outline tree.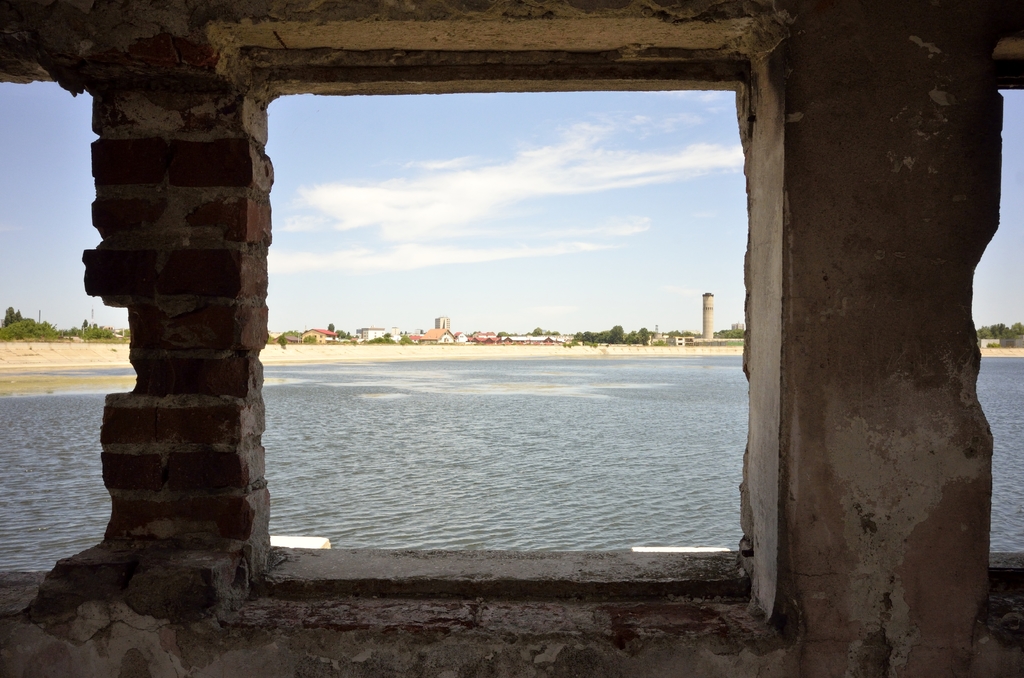
Outline: <region>334, 330, 342, 338</region>.
